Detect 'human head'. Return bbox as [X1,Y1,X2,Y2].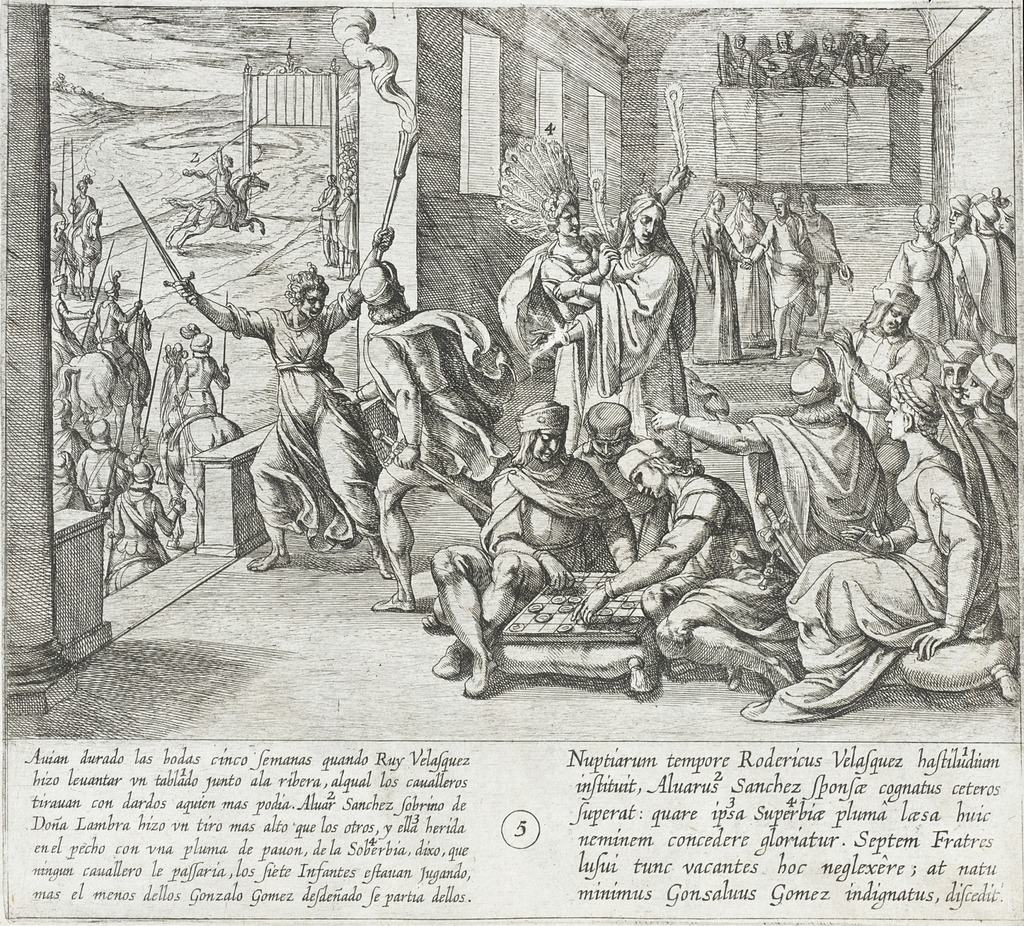
[941,355,970,402].
